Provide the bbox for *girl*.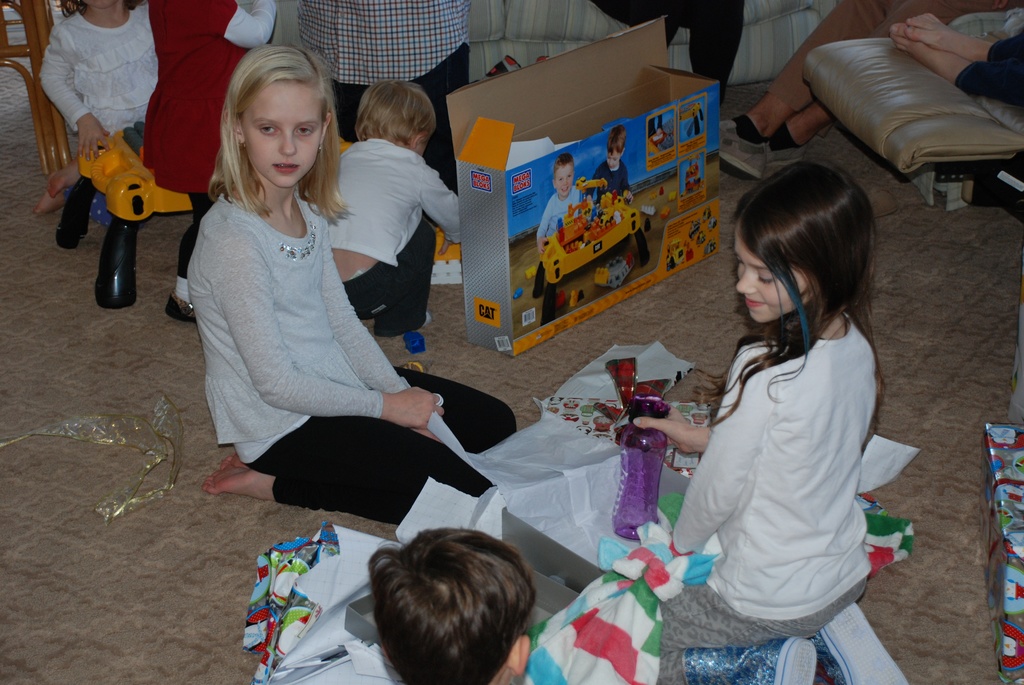
bbox=(188, 42, 521, 529).
